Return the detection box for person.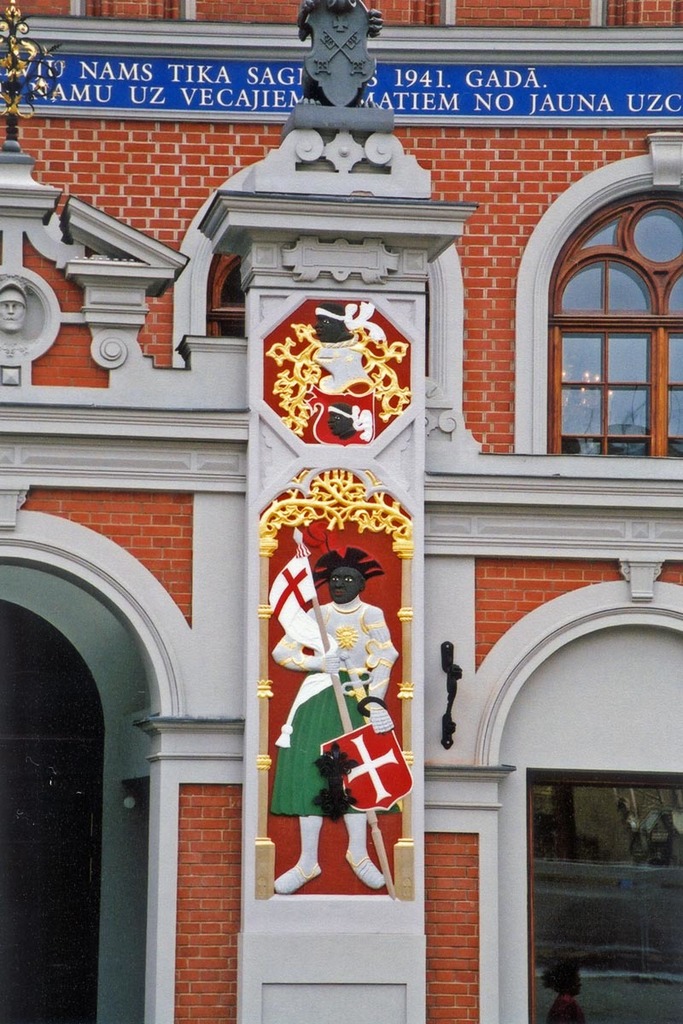
(x1=271, y1=567, x2=403, y2=895).
